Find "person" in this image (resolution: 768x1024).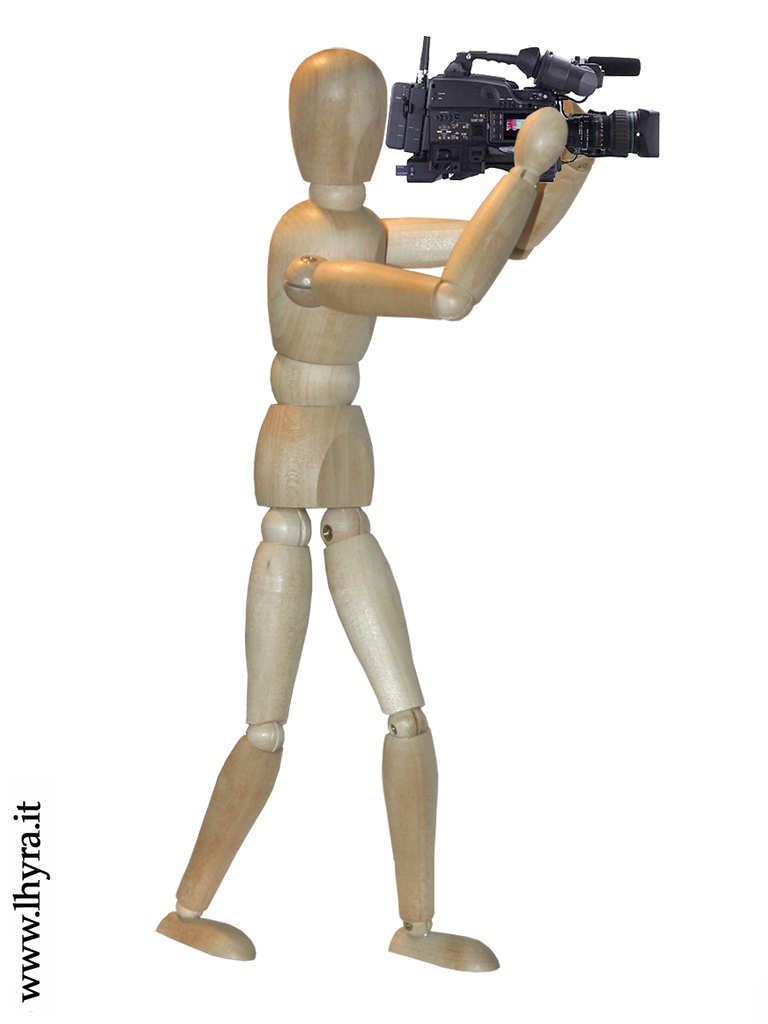
Rect(154, 49, 598, 975).
